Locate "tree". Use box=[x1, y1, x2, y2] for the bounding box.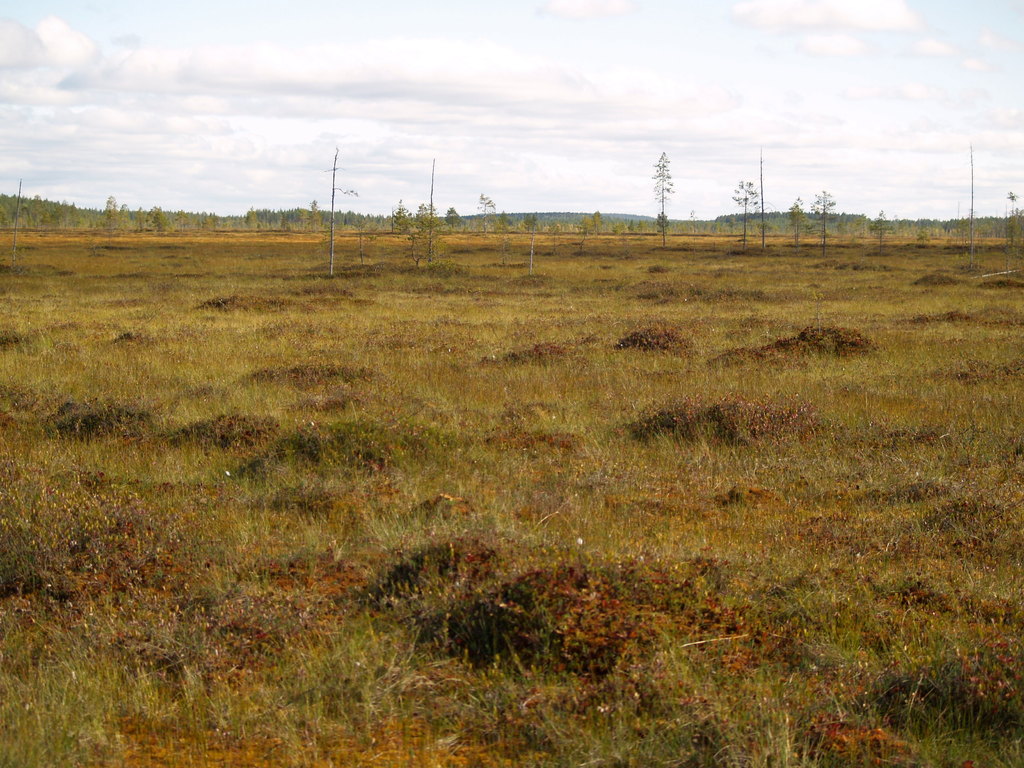
box=[632, 216, 642, 230].
